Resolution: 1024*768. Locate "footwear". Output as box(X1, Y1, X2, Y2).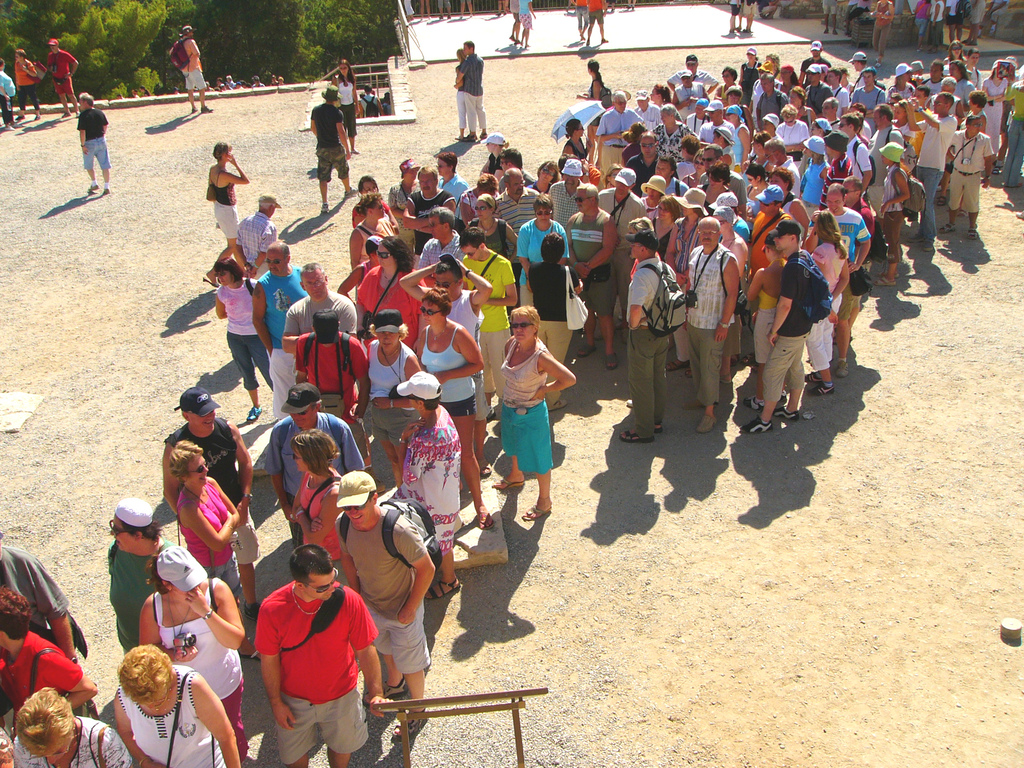
box(874, 276, 897, 285).
